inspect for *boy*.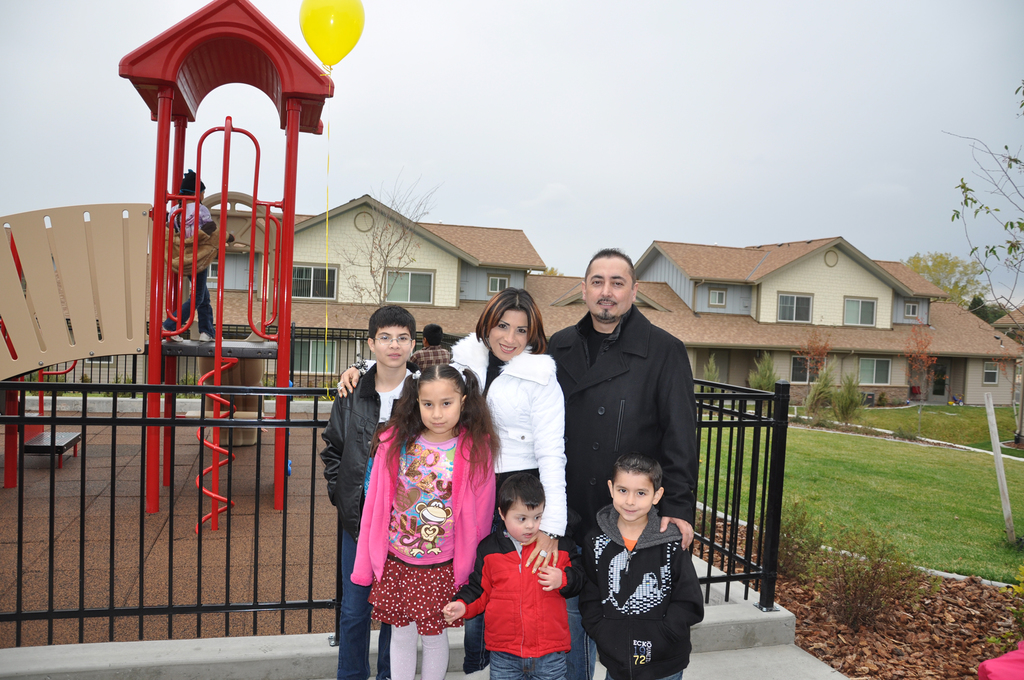
Inspection: l=442, t=472, r=589, b=679.
